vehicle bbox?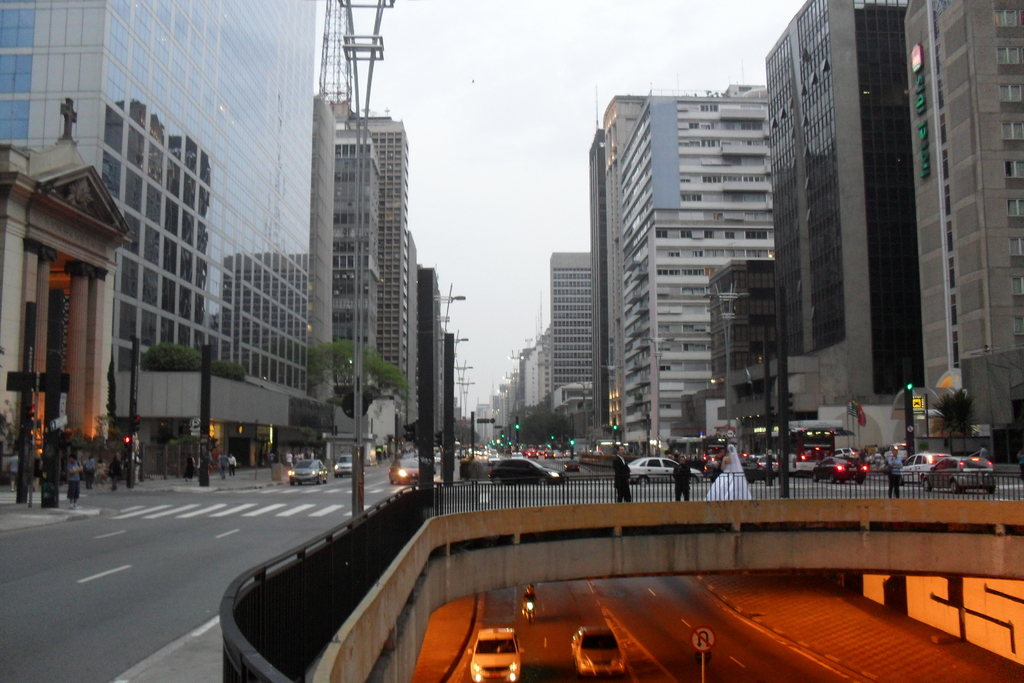
box(564, 460, 584, 470)
